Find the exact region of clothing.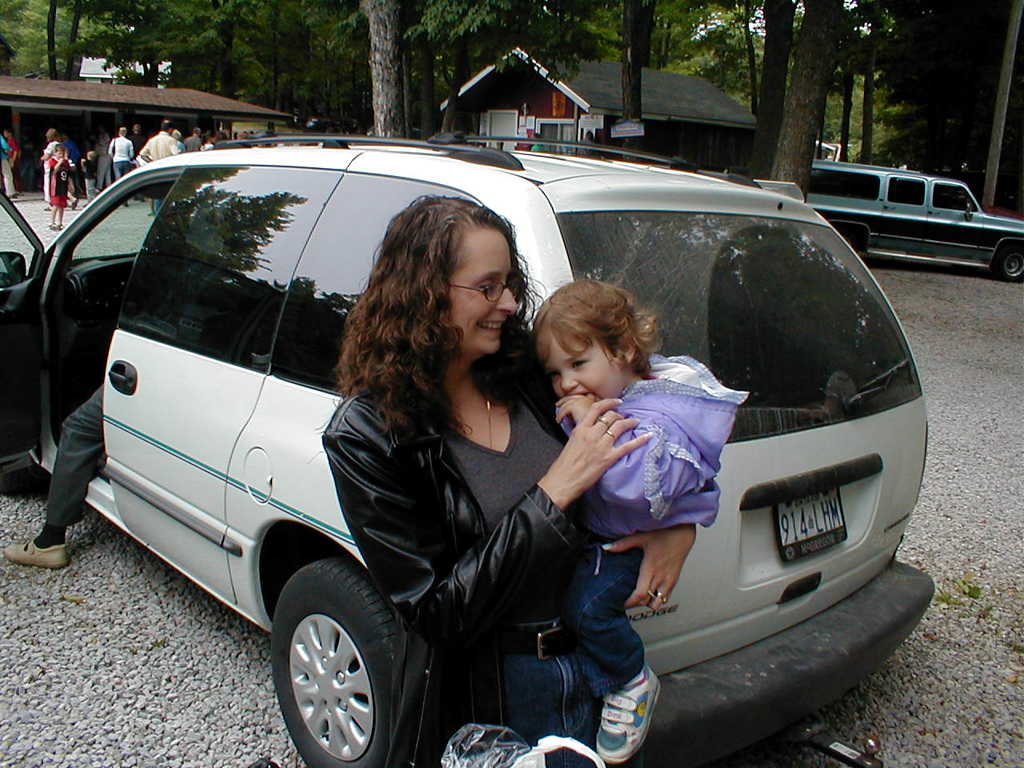
Exact region: <region>137, 128, 182, 210</region>.
